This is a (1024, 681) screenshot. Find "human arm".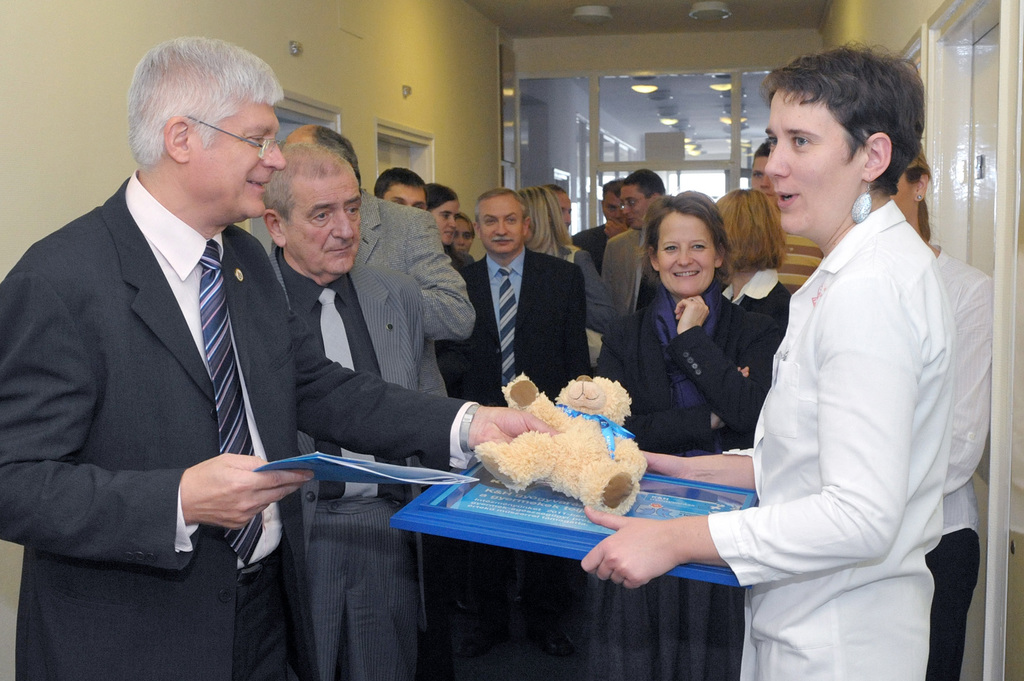
Bounding box: left=579, top=282, right=918, bottom=590.
